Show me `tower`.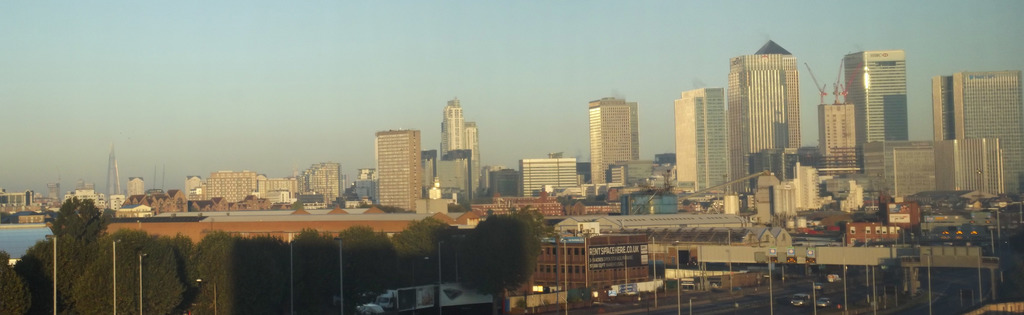
`tower` is here: BBox(441, 102, 488, 209).
